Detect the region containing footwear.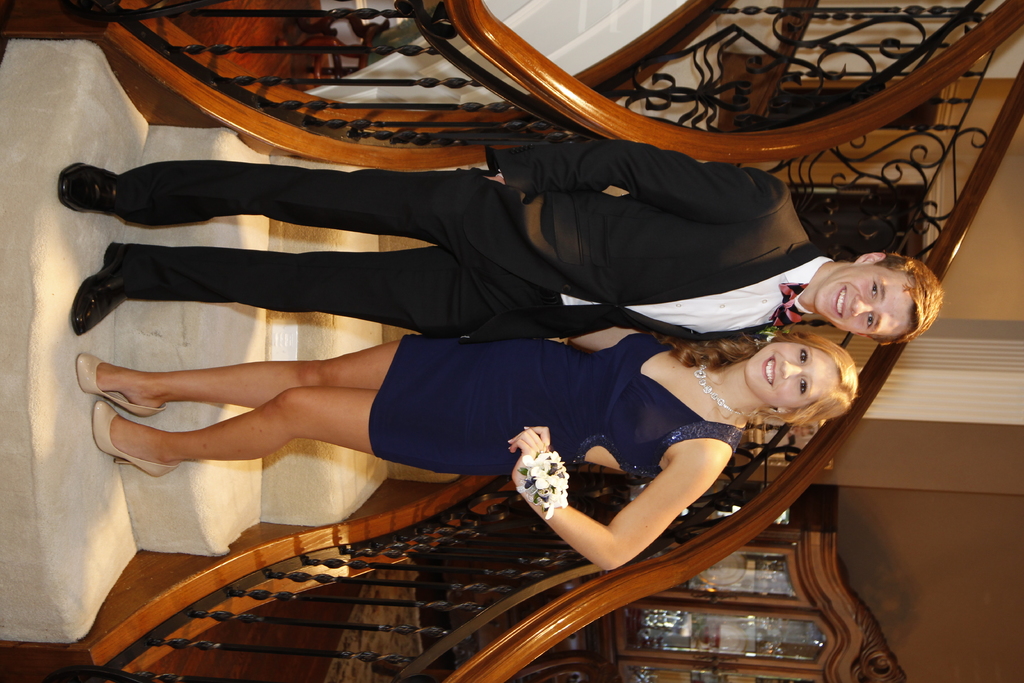
[93,399,181,477].
